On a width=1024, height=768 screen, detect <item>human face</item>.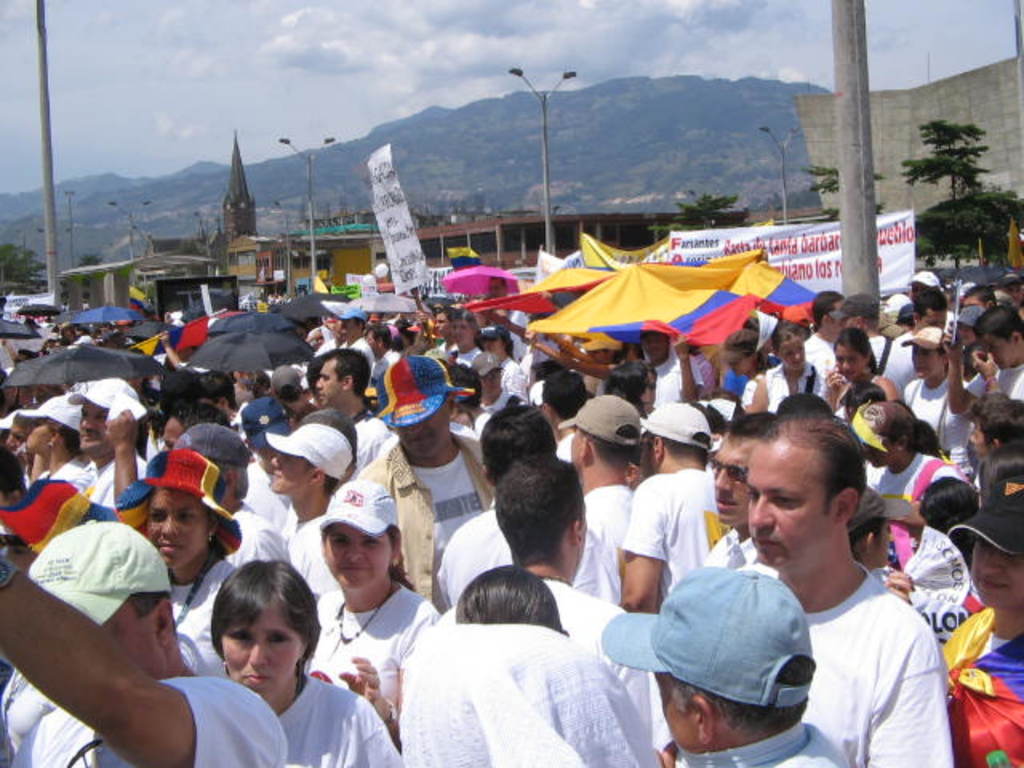
BBox(968, 421, 986, 456).
